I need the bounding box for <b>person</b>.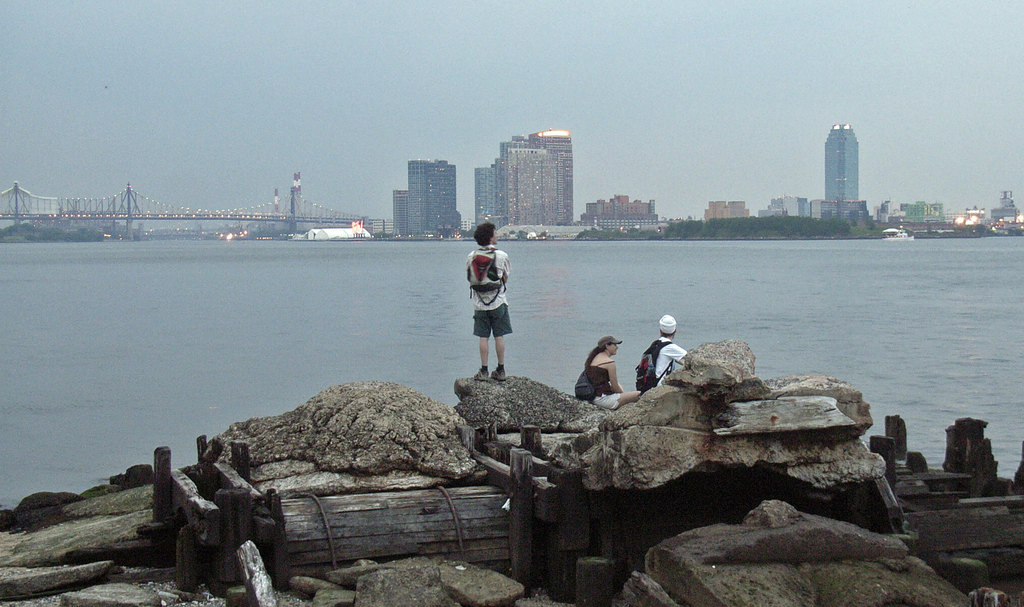
Here it is: <box>466,220,525,384</box>.
